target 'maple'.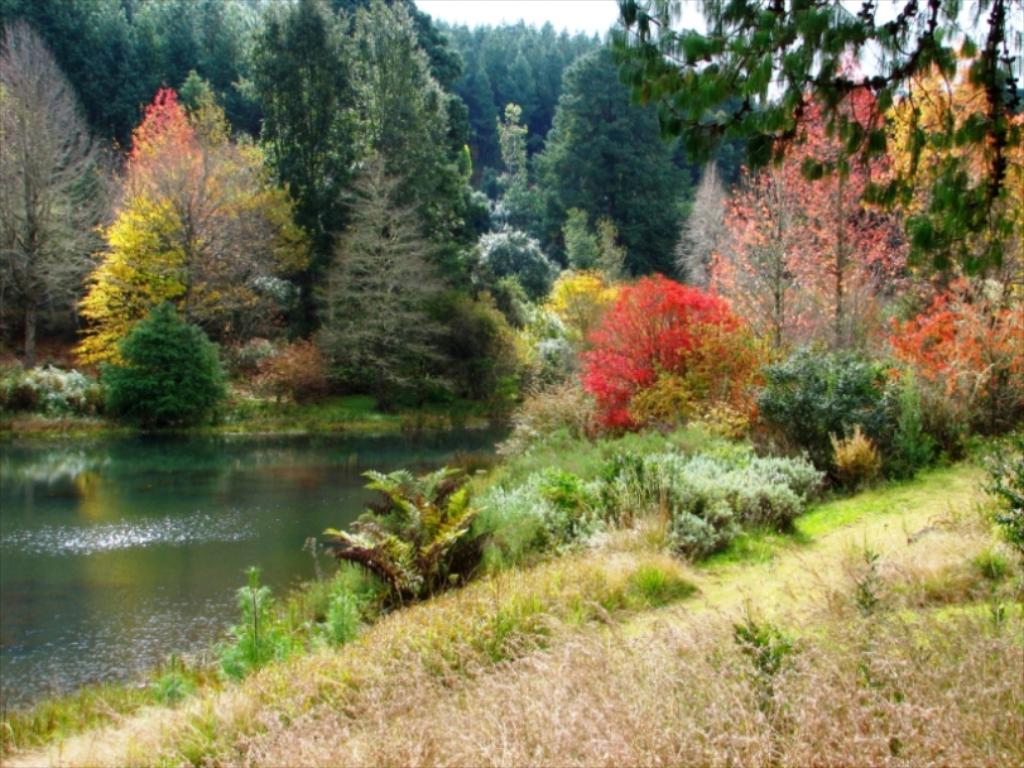
Target region: Rect(529, 34, 687, 268).
